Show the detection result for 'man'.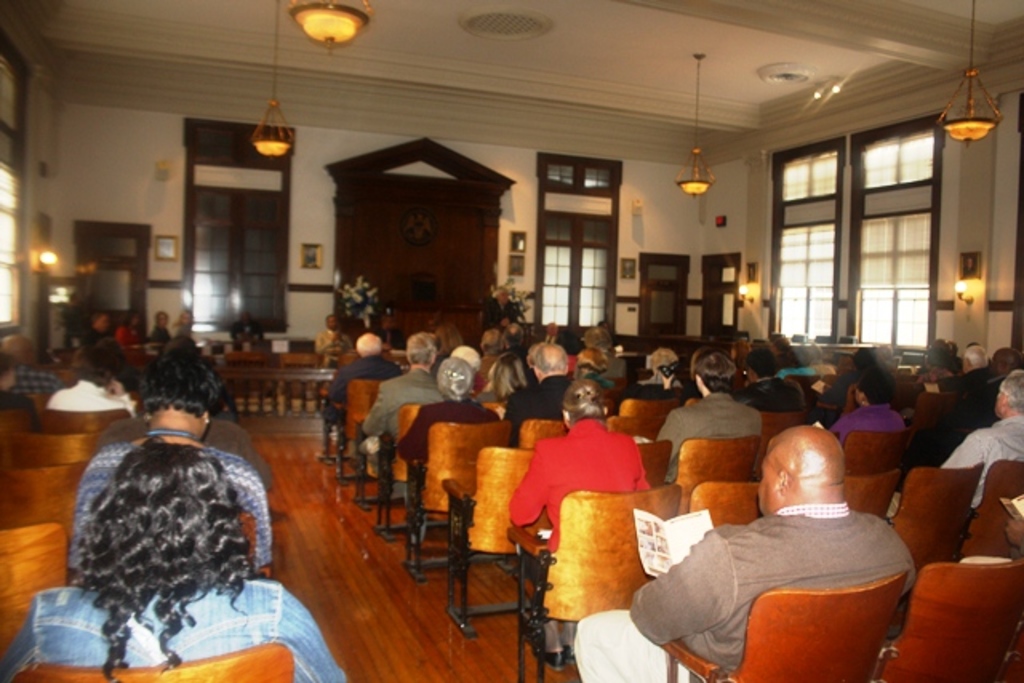
locate(499, 345, 570, 441).
